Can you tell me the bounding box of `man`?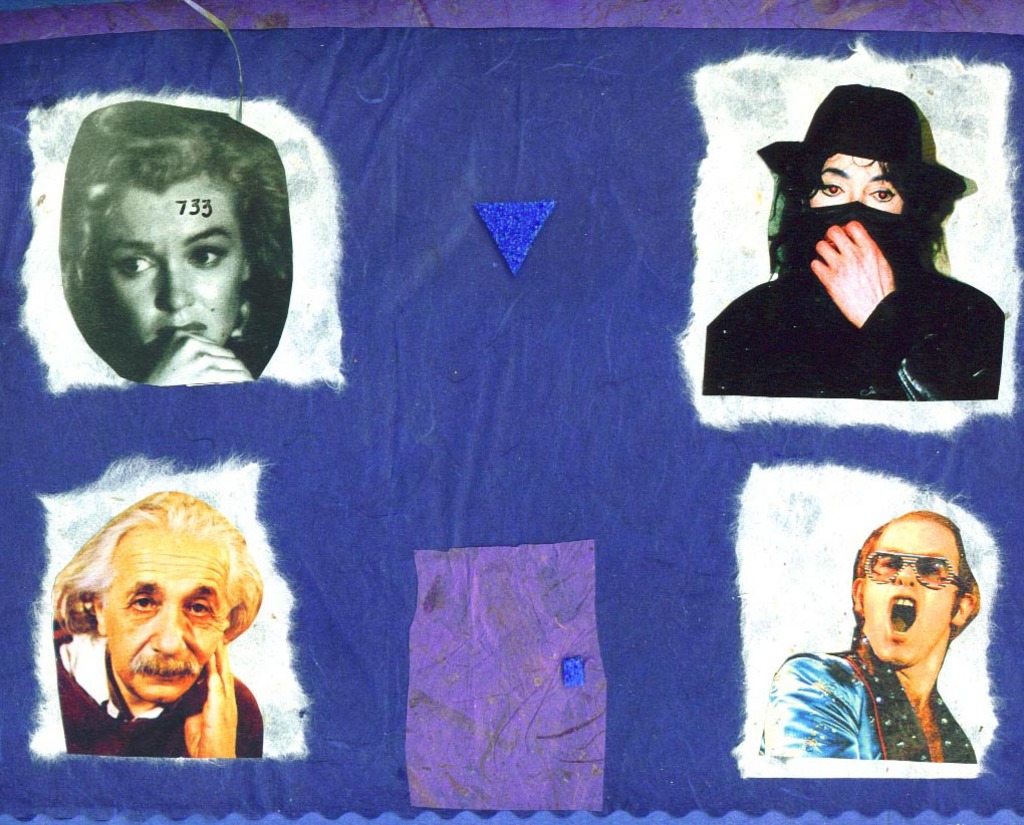
x1=752 y1=504 x2=990 y2=764.
